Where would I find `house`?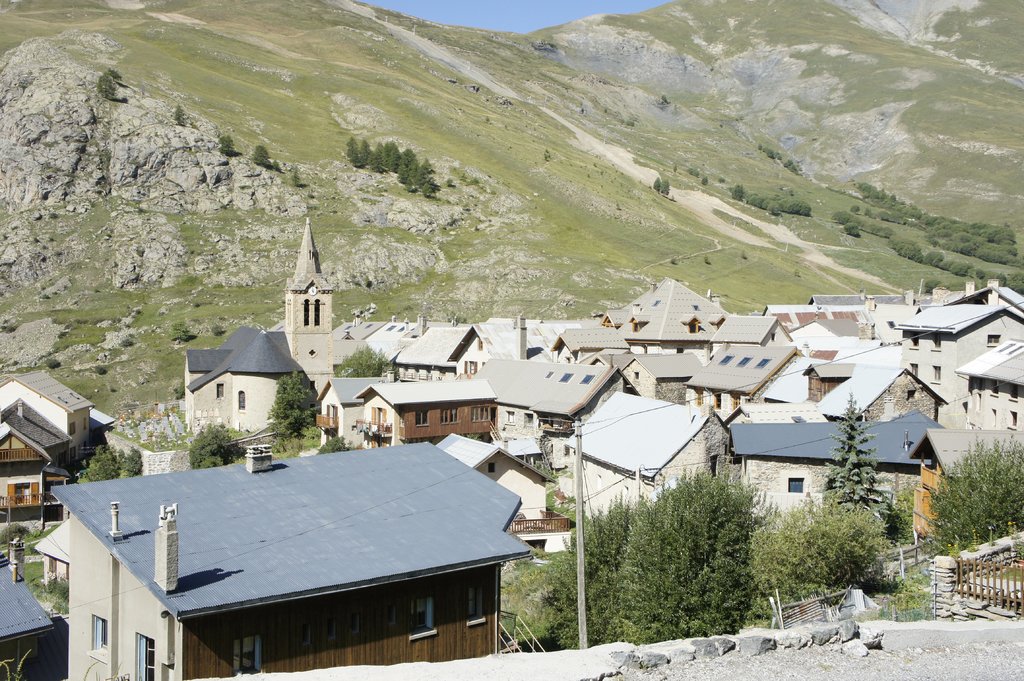
At left=45, top=424, right=532, bottom=677.
